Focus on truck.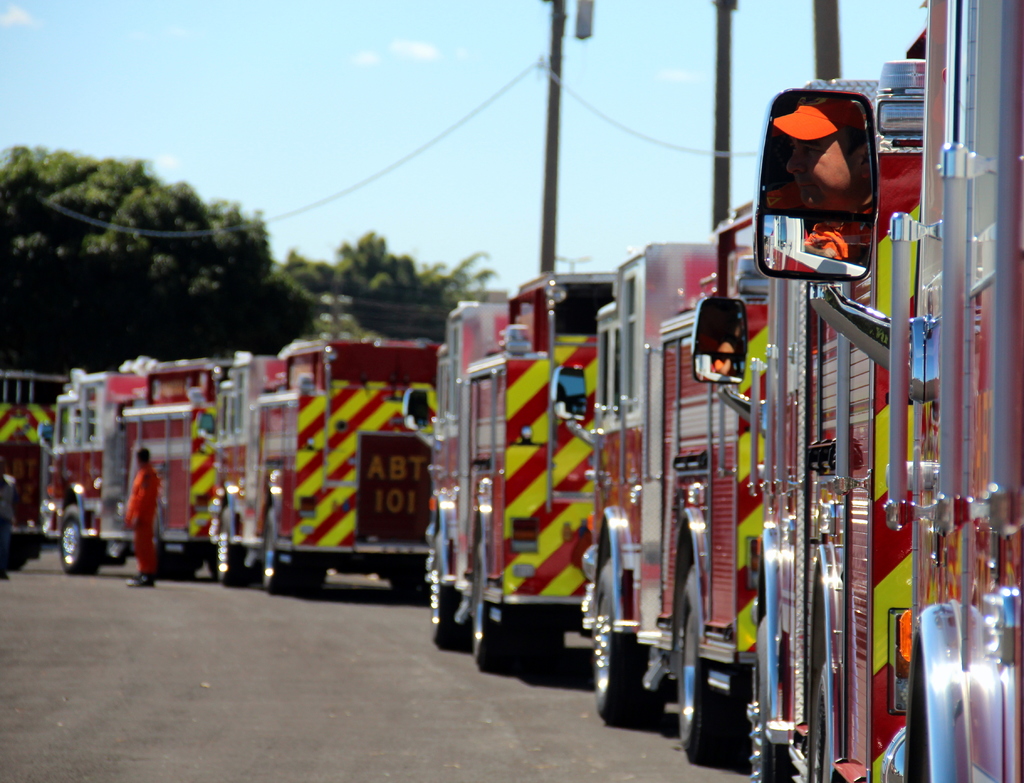
Focused at 49, 323, 459, 603.
